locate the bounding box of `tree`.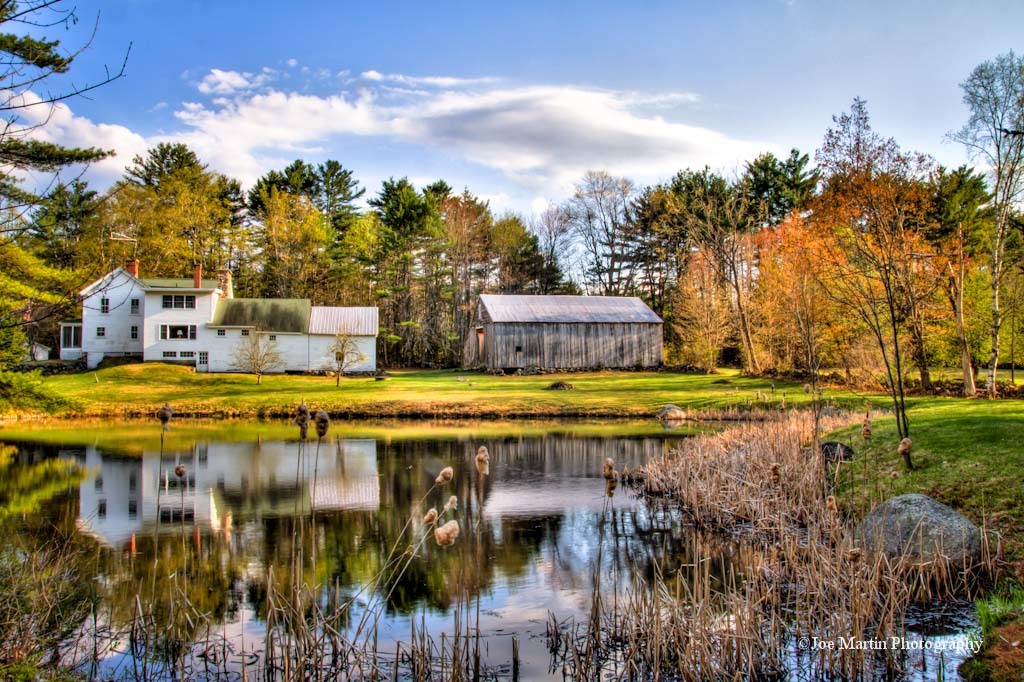
Bounding box: bbox=[954, 51, 1023, 197].
